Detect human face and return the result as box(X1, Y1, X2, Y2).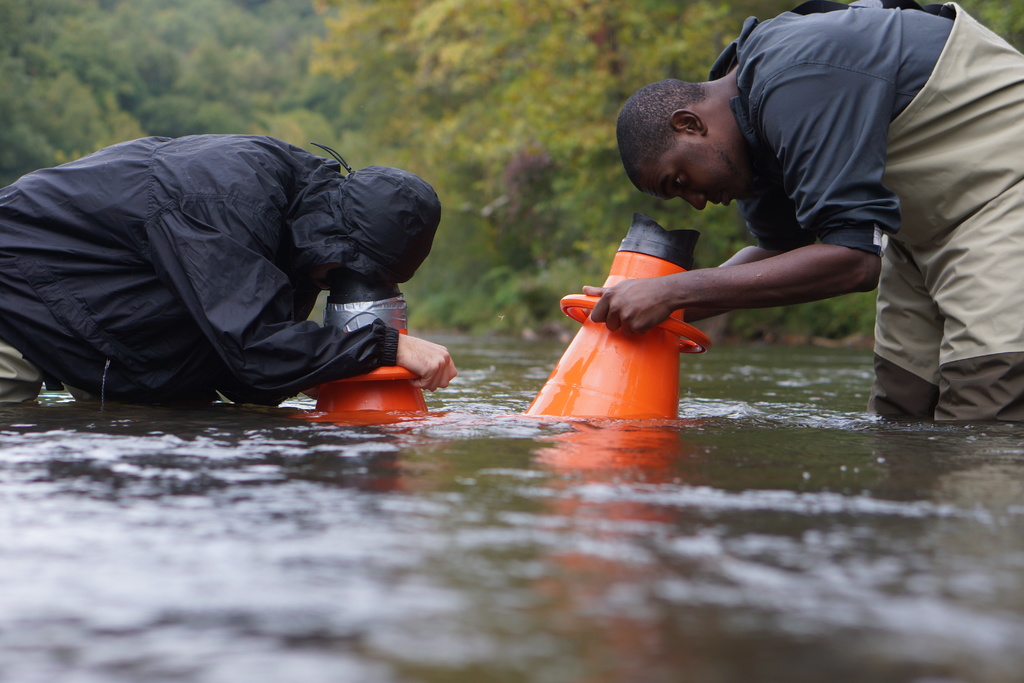
box(641, 135, 750, 210).
